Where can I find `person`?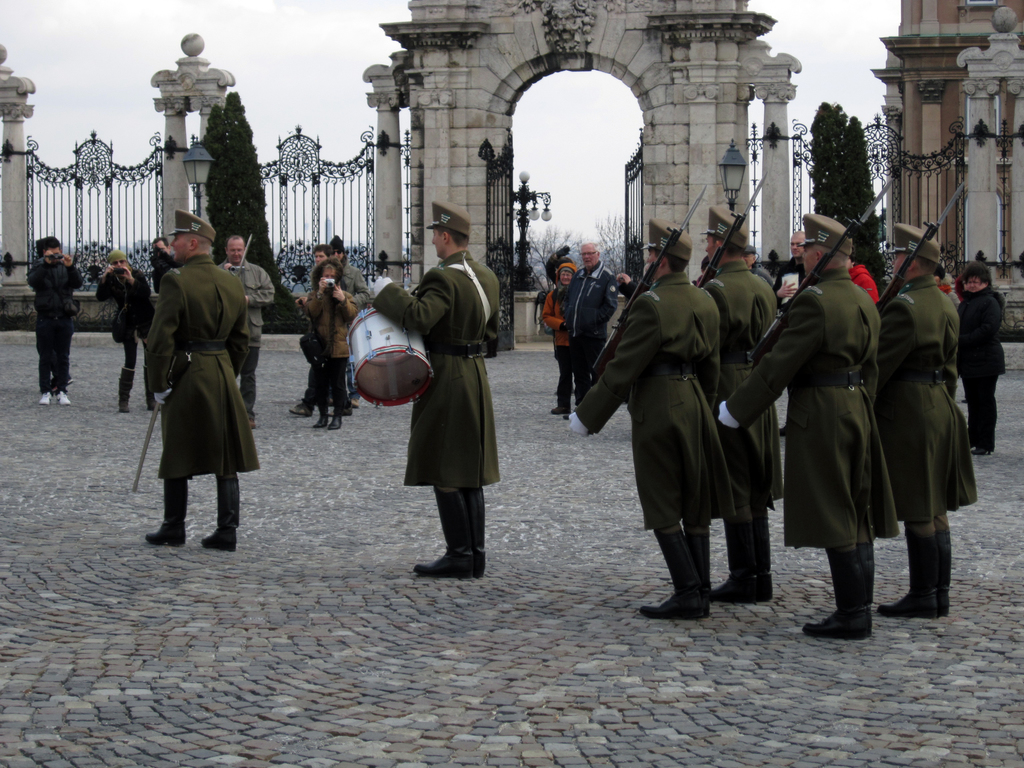
You can find it at x1=774 y1=234 x2=807 y2=308.
